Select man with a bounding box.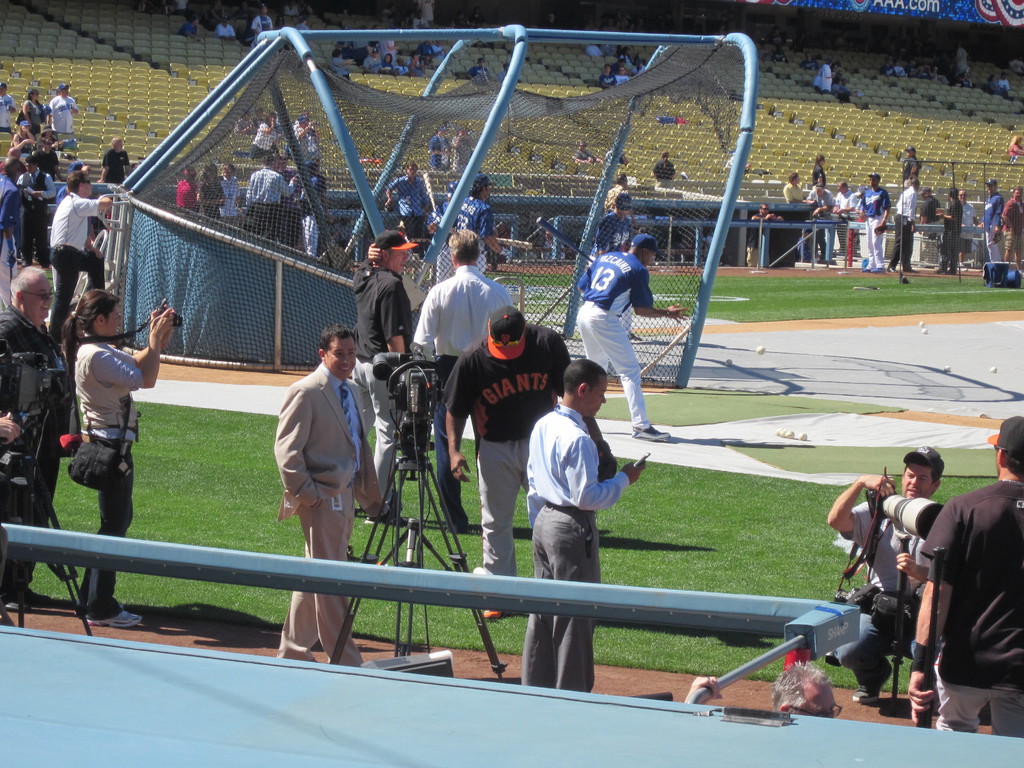
region(214, 19, 238, 42).
